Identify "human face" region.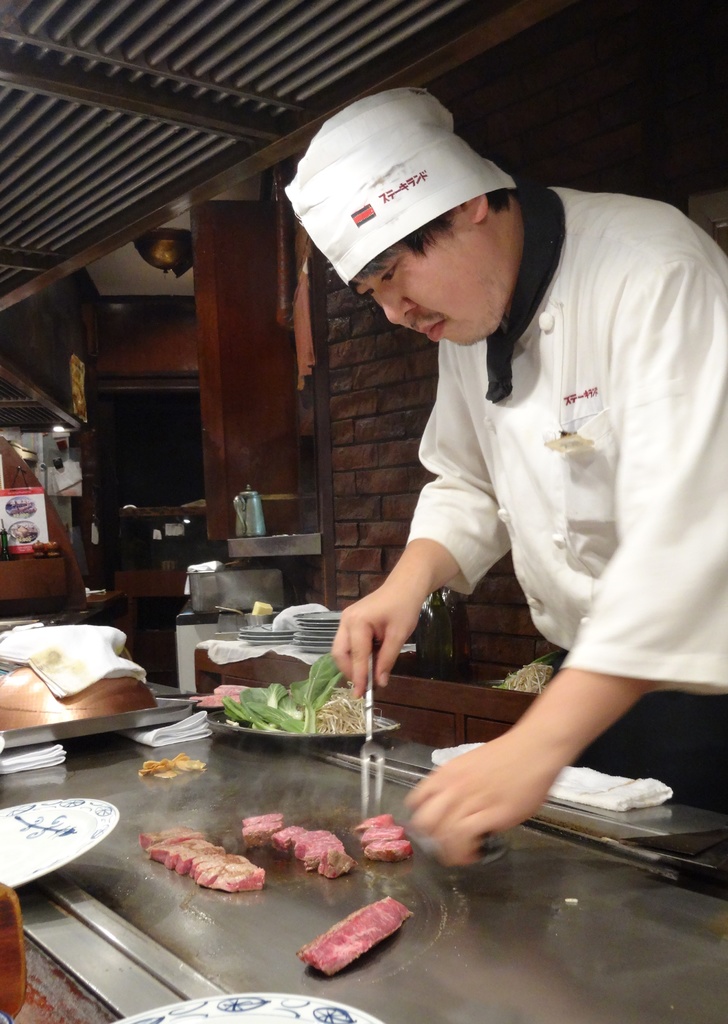
Region: pyautogui.locateOnScreen(353, 211, 496, 348).
